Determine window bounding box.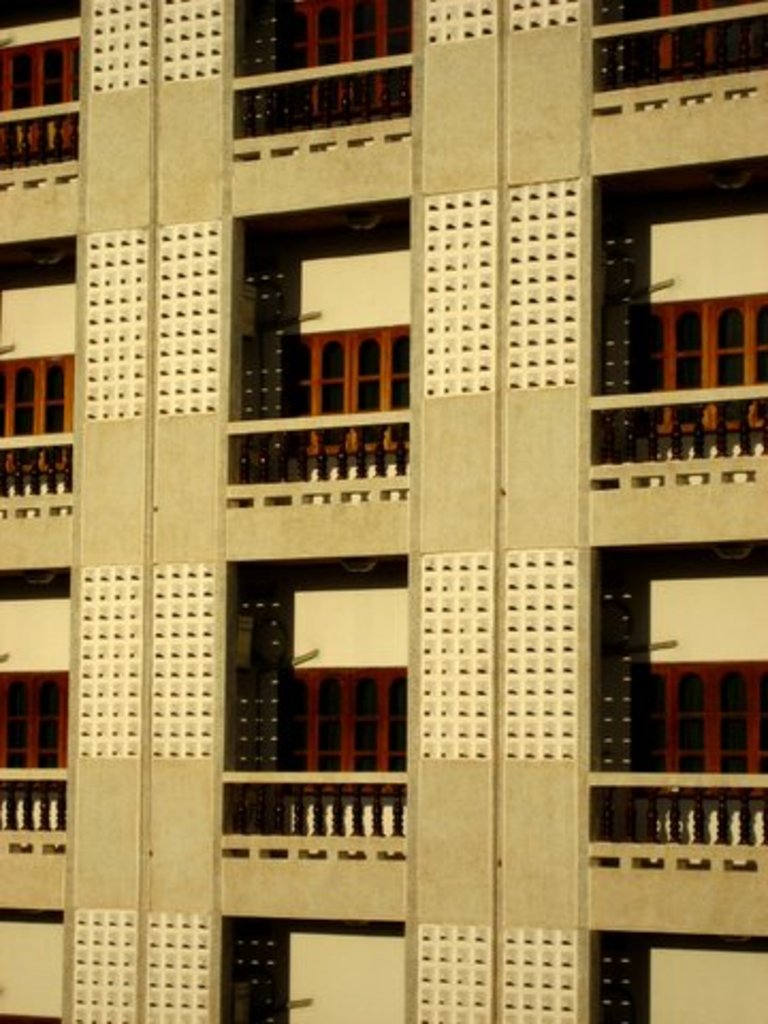
Determined: <box>0,670,66,781</box>.
